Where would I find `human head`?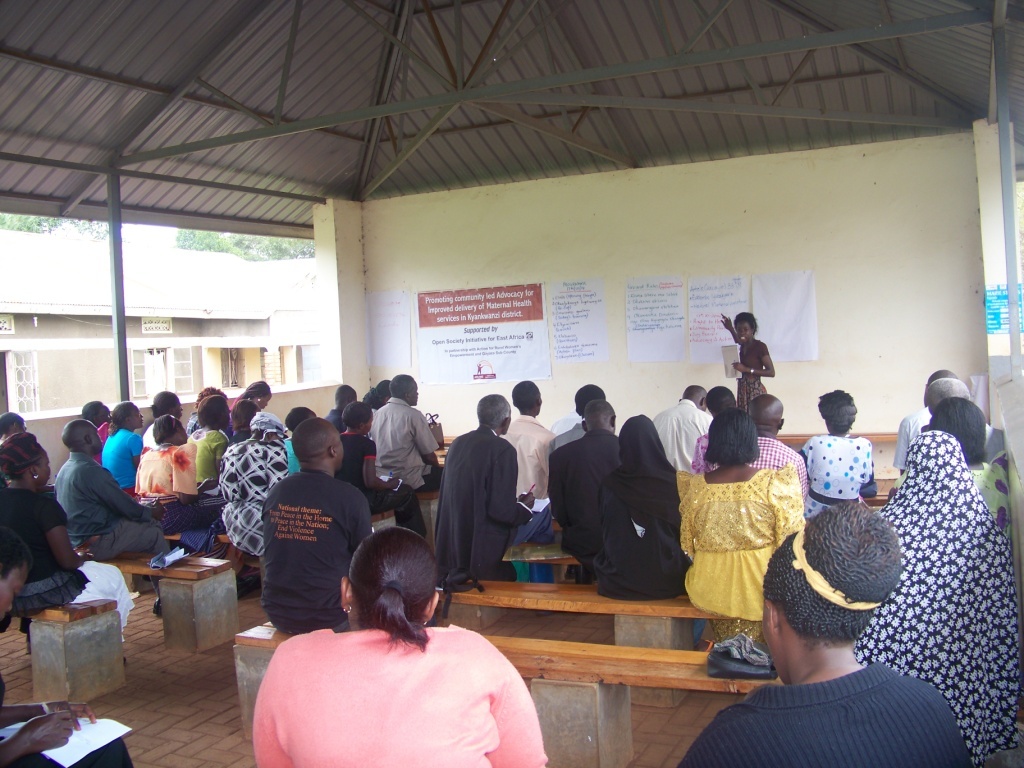
At 705, 407, 761, 467.
